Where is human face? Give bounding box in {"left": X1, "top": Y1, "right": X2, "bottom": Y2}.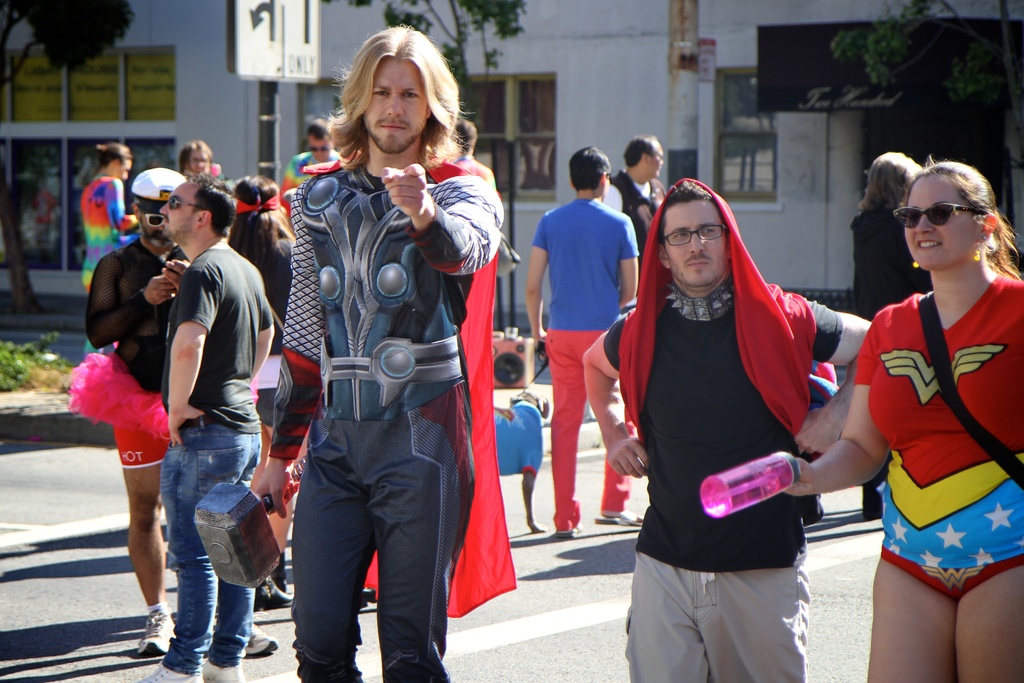
{"left": 360, "top": 60, "right": 430, "bottom": 158}.
